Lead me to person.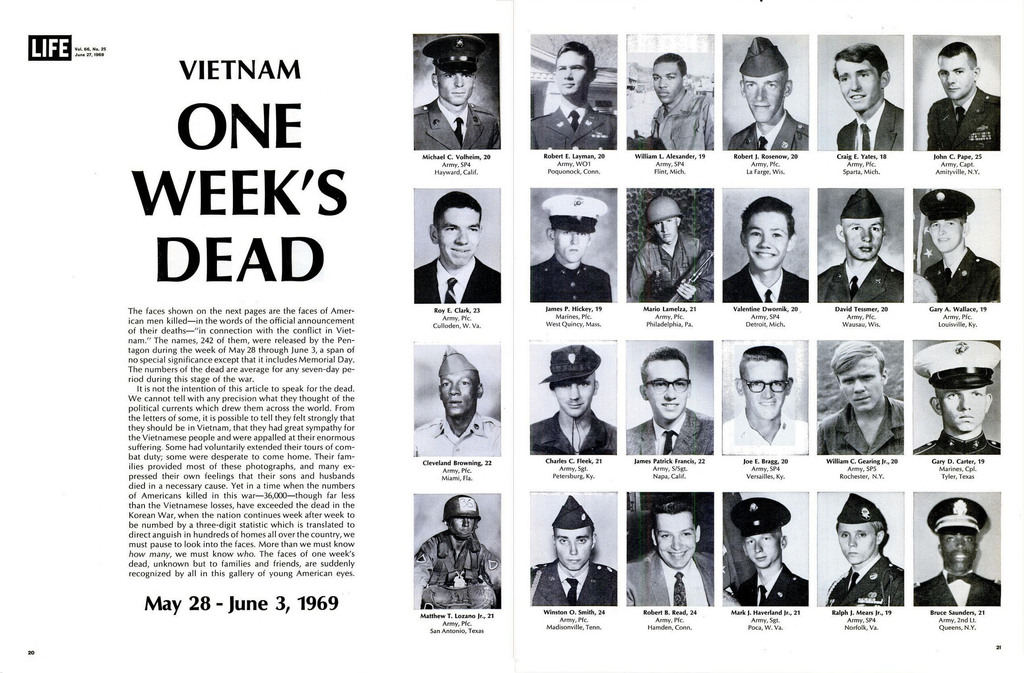
Lead to box=[722, 31, 810, 153].
